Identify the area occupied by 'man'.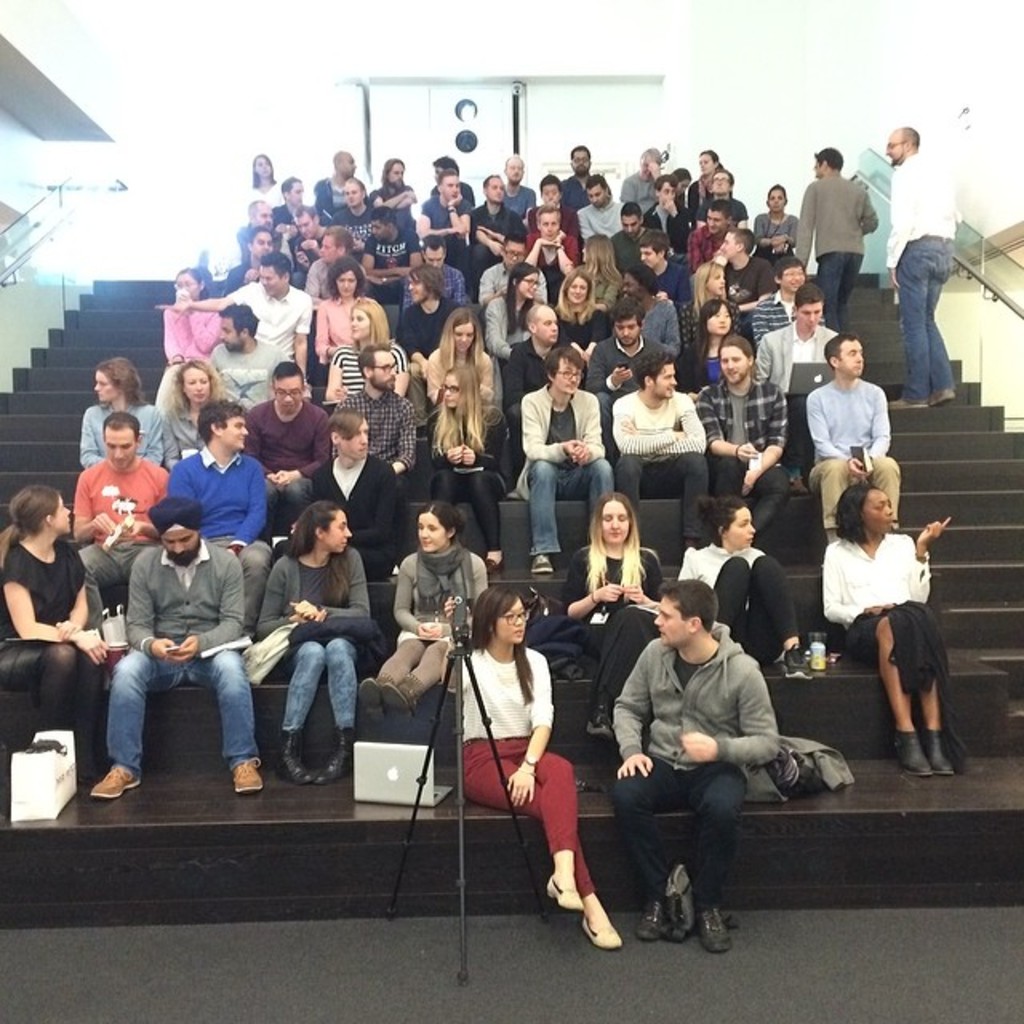
Area: x1=512 y1=350 x2=618 y2=584.
